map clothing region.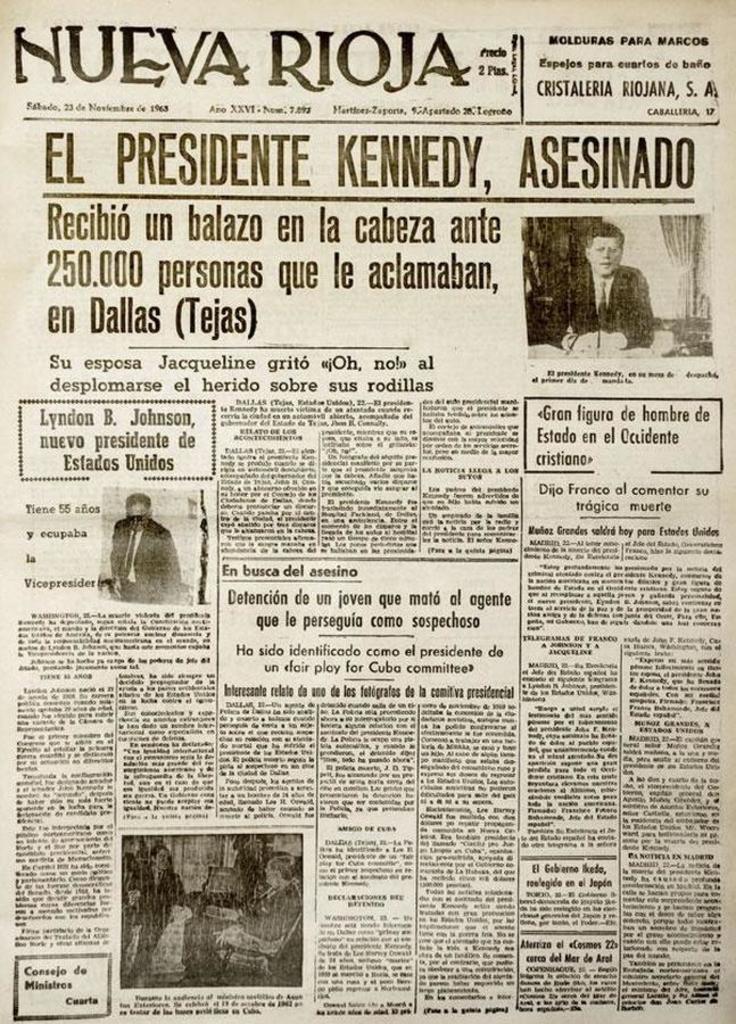
Mapped to Rect(535, 264, 656, 347).
